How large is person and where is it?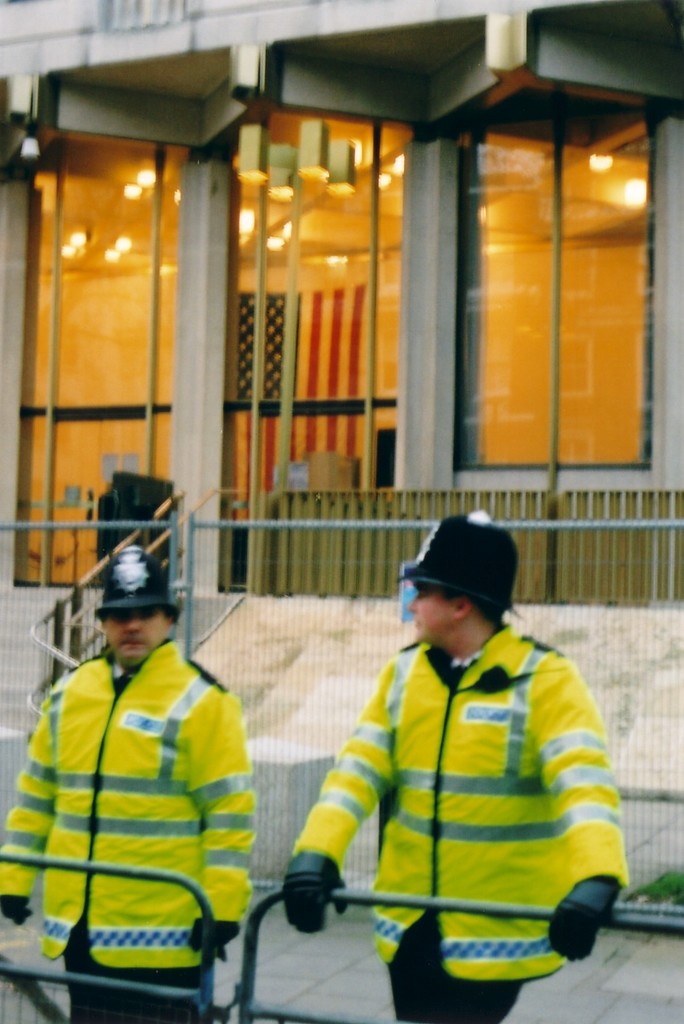
Bounding box: x1=0, y1=543, x2=262, y2=1023.
